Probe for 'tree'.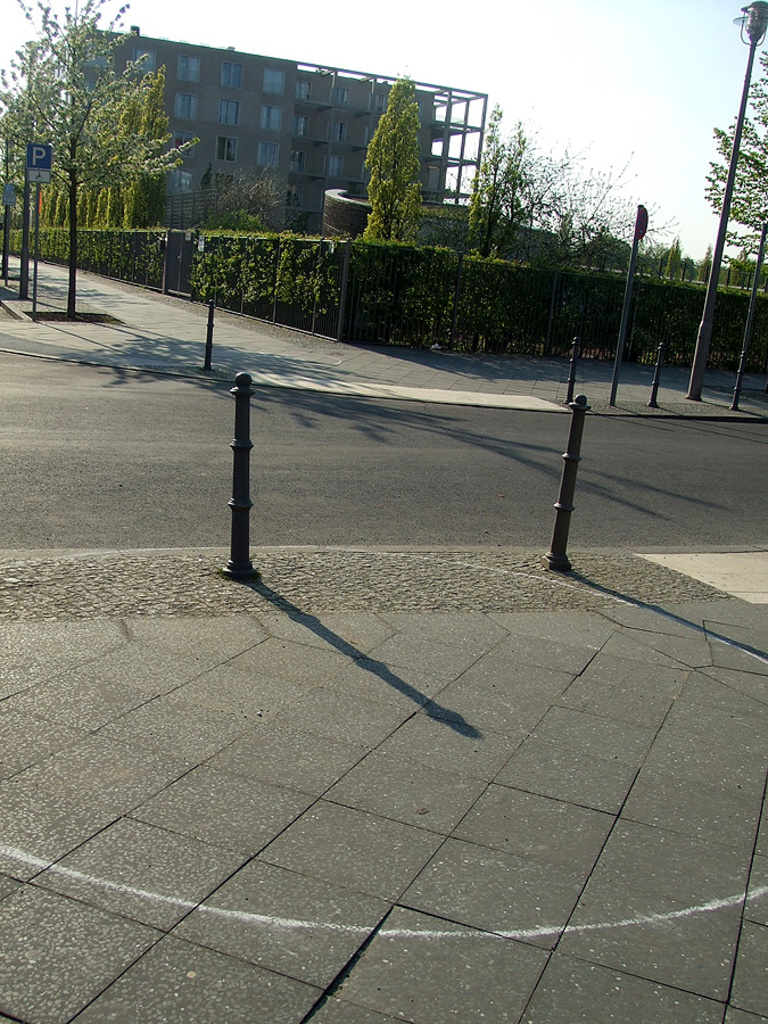
Probe result: 362/69/419/248.
